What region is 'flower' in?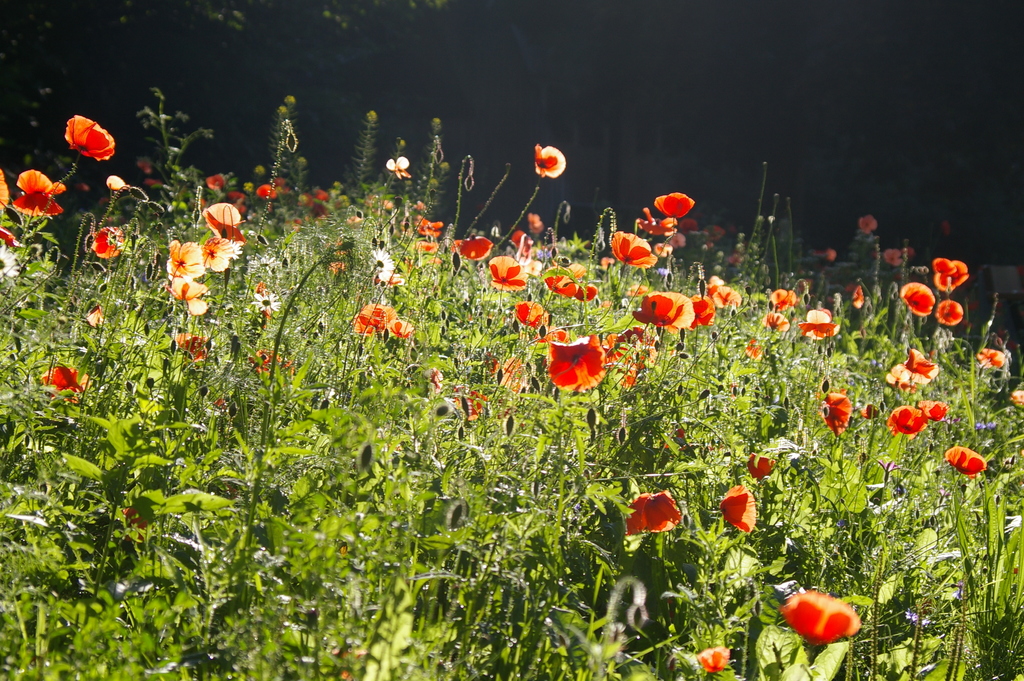
(x1=773, y1=585, x2=863, y2=652).
